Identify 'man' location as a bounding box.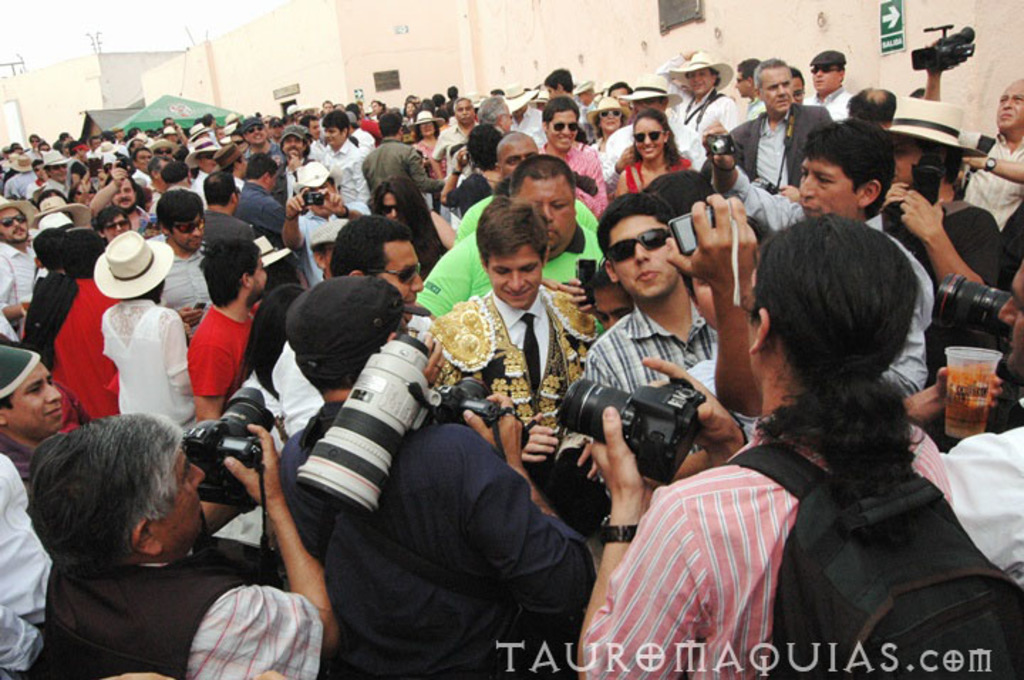
locate(0, 346, 68, 518).
